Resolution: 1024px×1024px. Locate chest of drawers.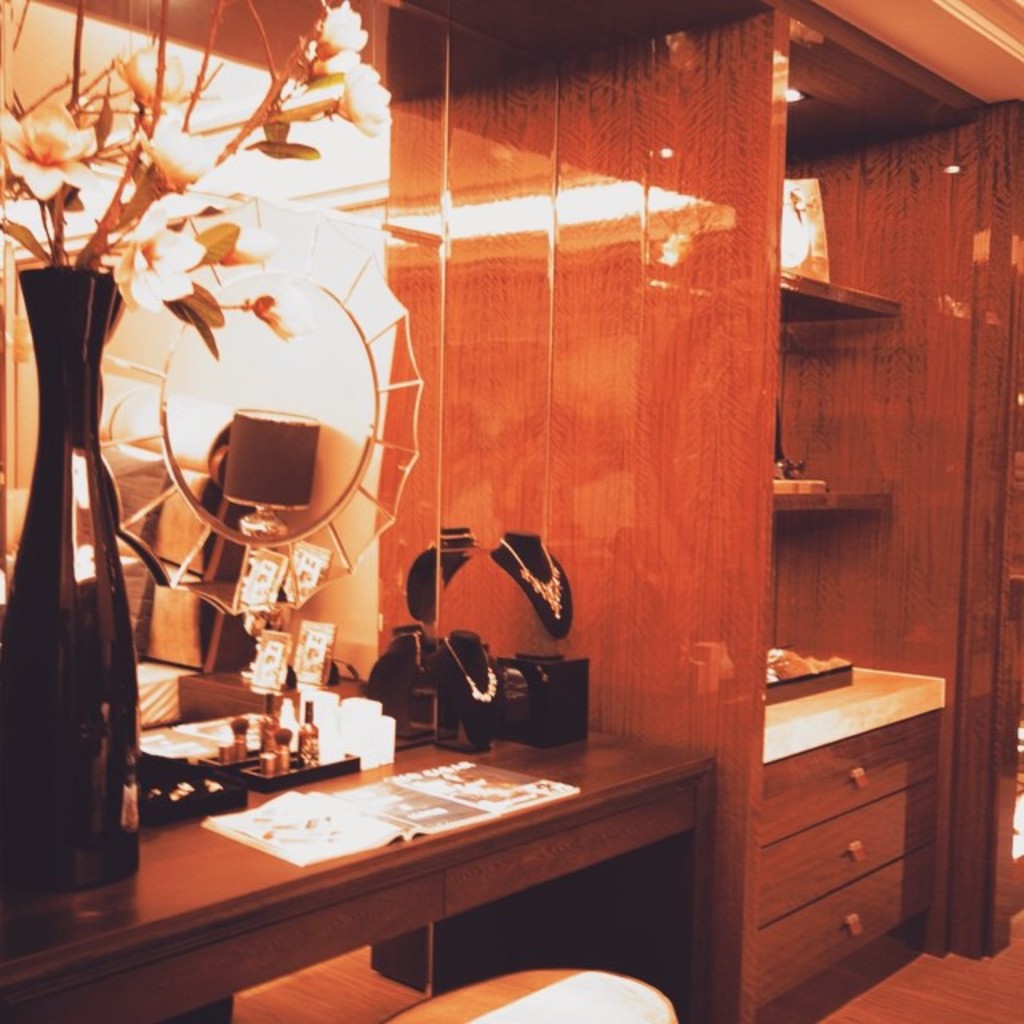
pyautogui.locateOnScreen(754, 706, 942, 1014).
